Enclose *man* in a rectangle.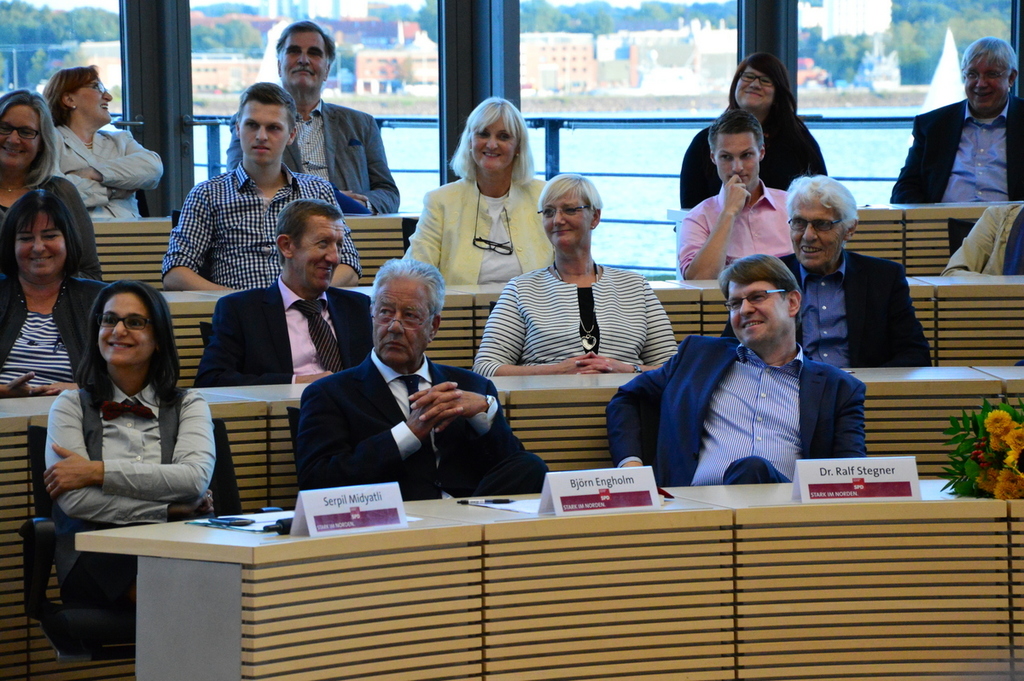
<bbox>162, 81, 364, 287</bbox>.
